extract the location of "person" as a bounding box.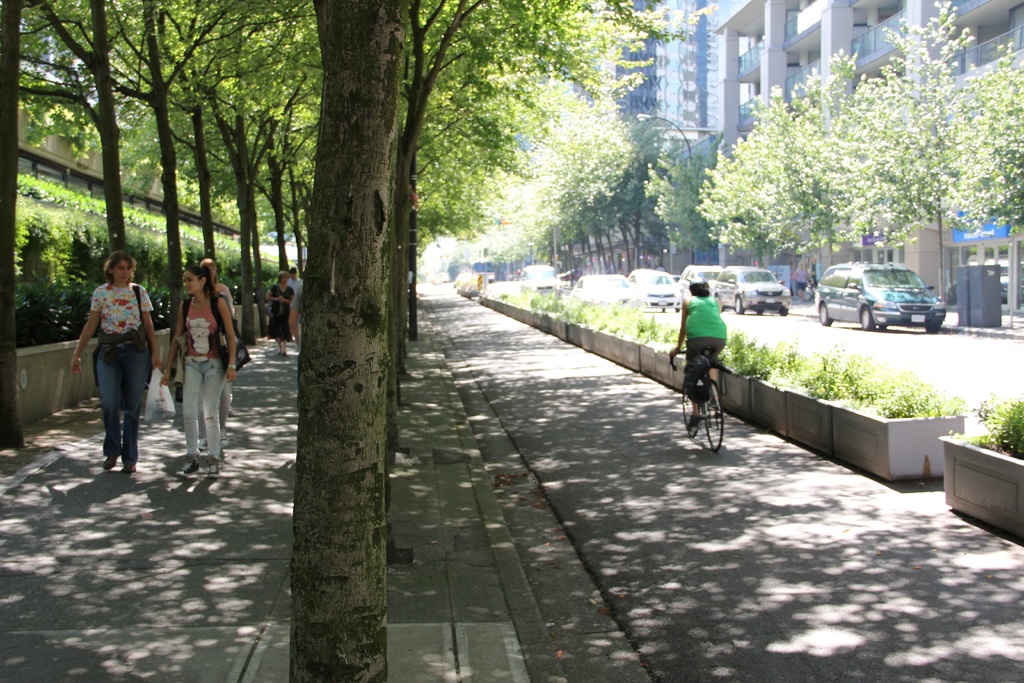
x1=793 y1=261 x2=811 y2=302.
